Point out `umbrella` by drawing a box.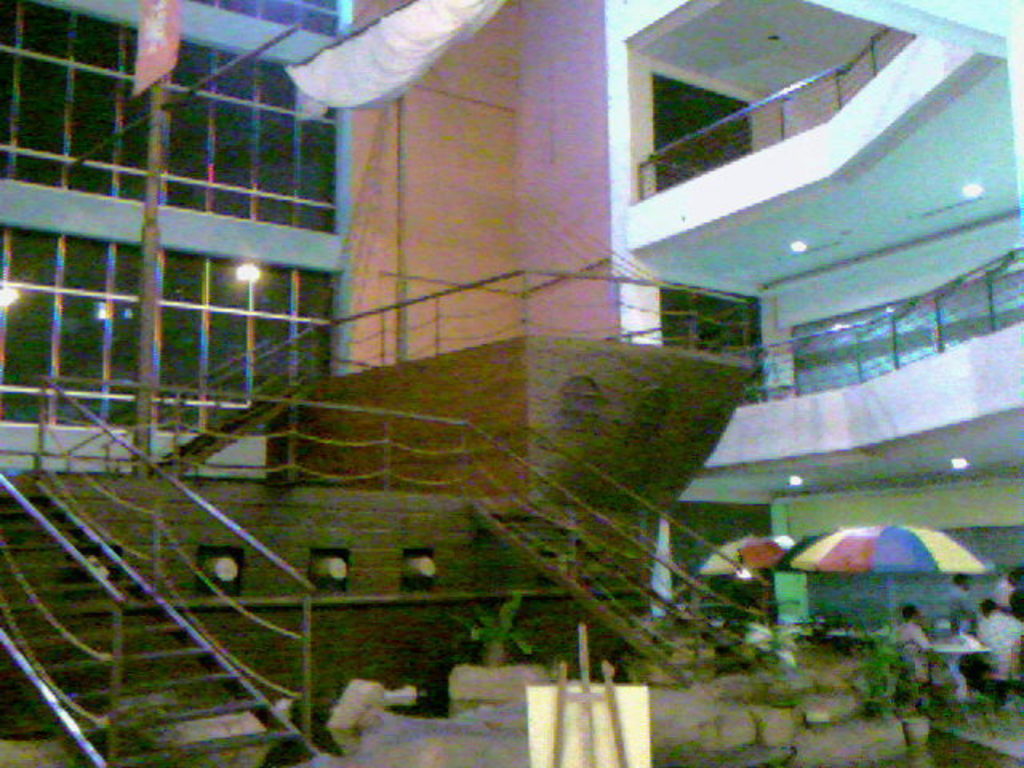
[685,534,790,624].
